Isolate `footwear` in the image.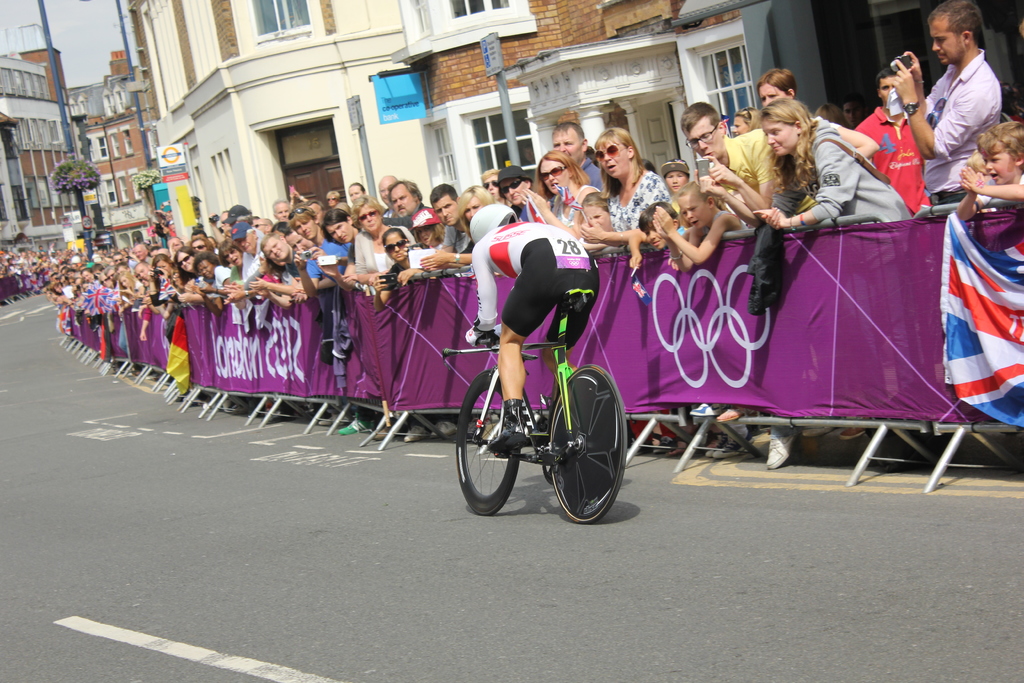
Isolated region: (x1=481, y1=391, x2=532, y2=458).
